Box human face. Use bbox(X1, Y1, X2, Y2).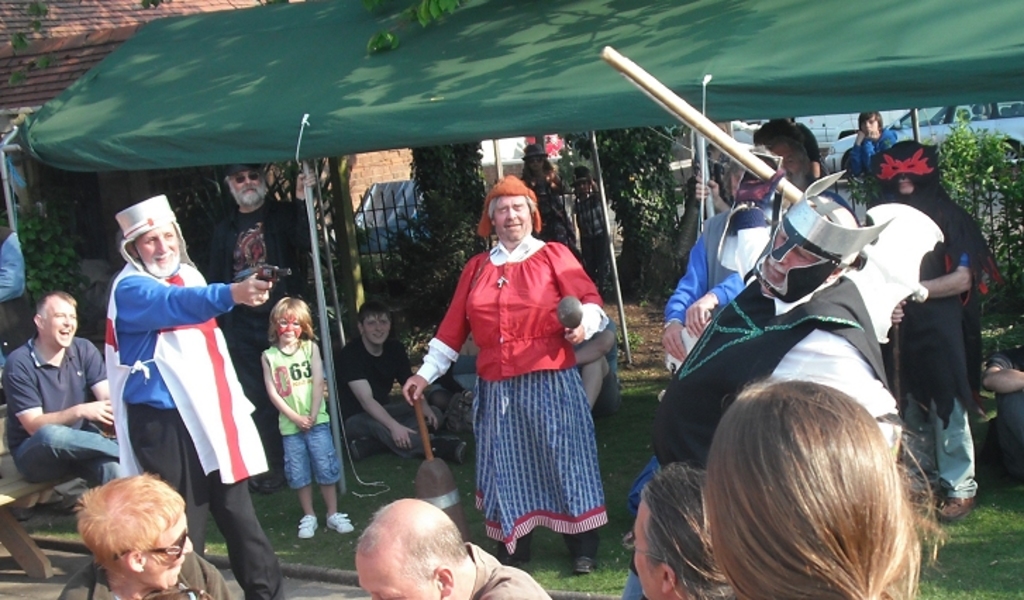
bbox(44, 294, 79, 342).
